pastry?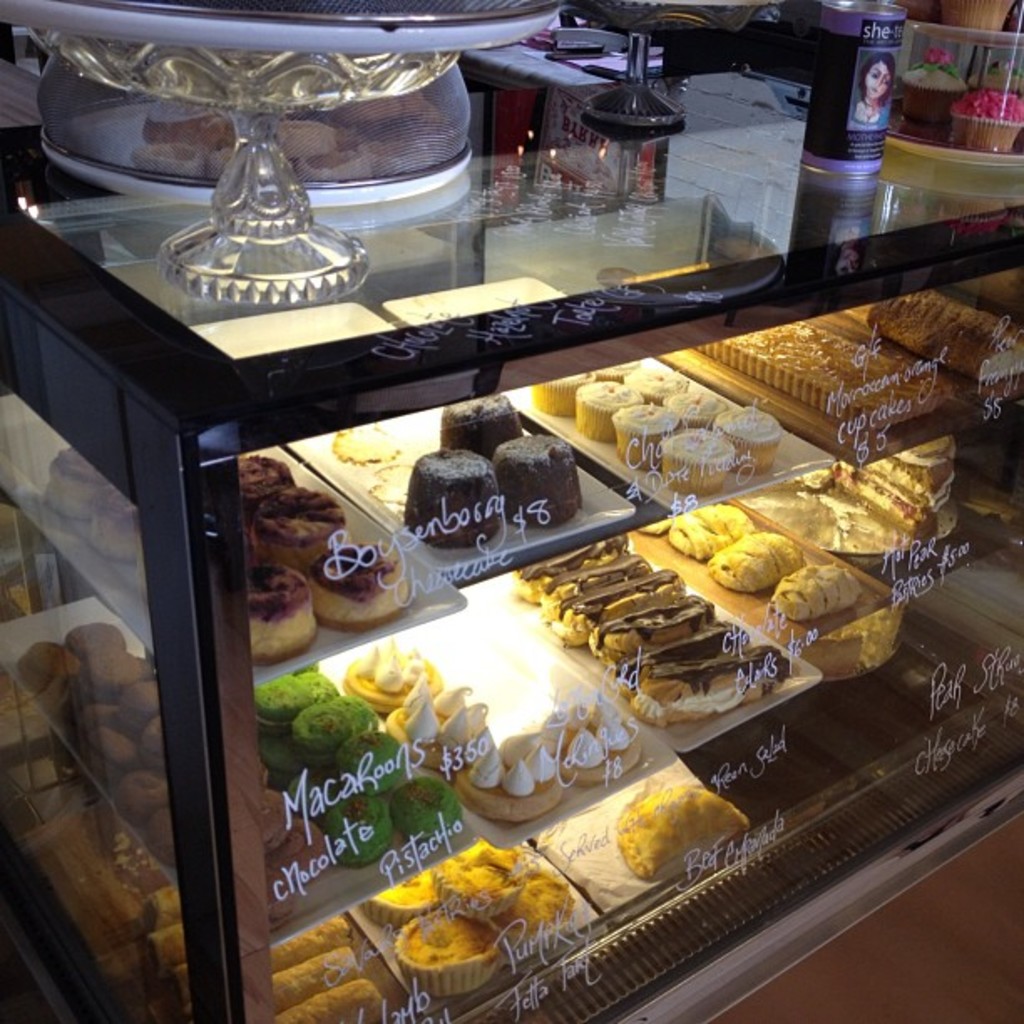
[x1=452, y1=730, x2=567, y2=825]
